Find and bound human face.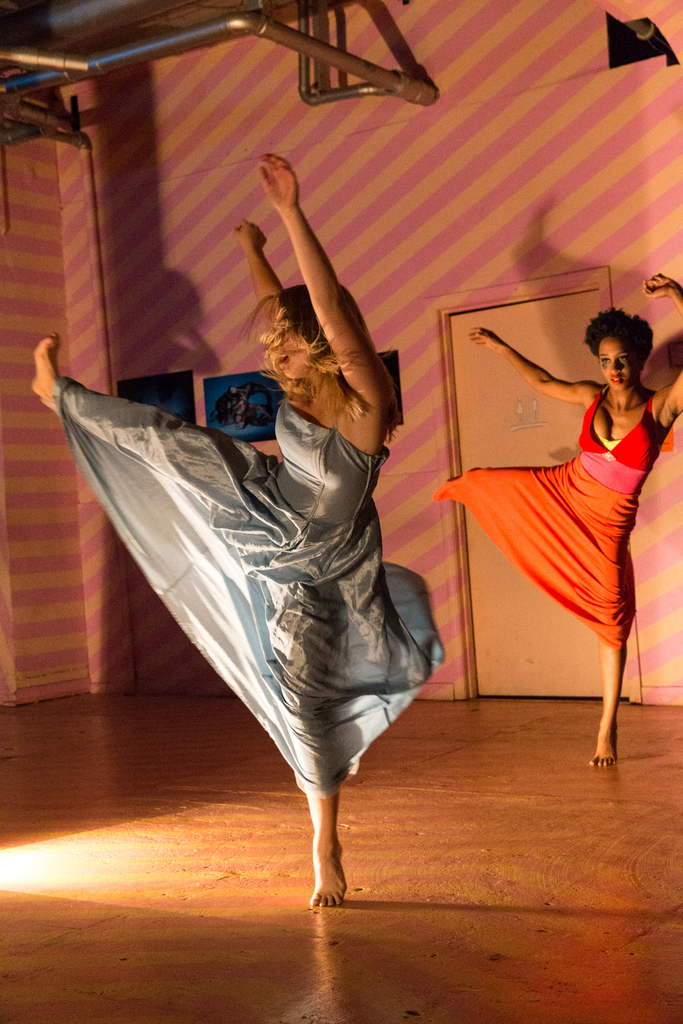
Bound: detection(602, 336, 654, 397).
